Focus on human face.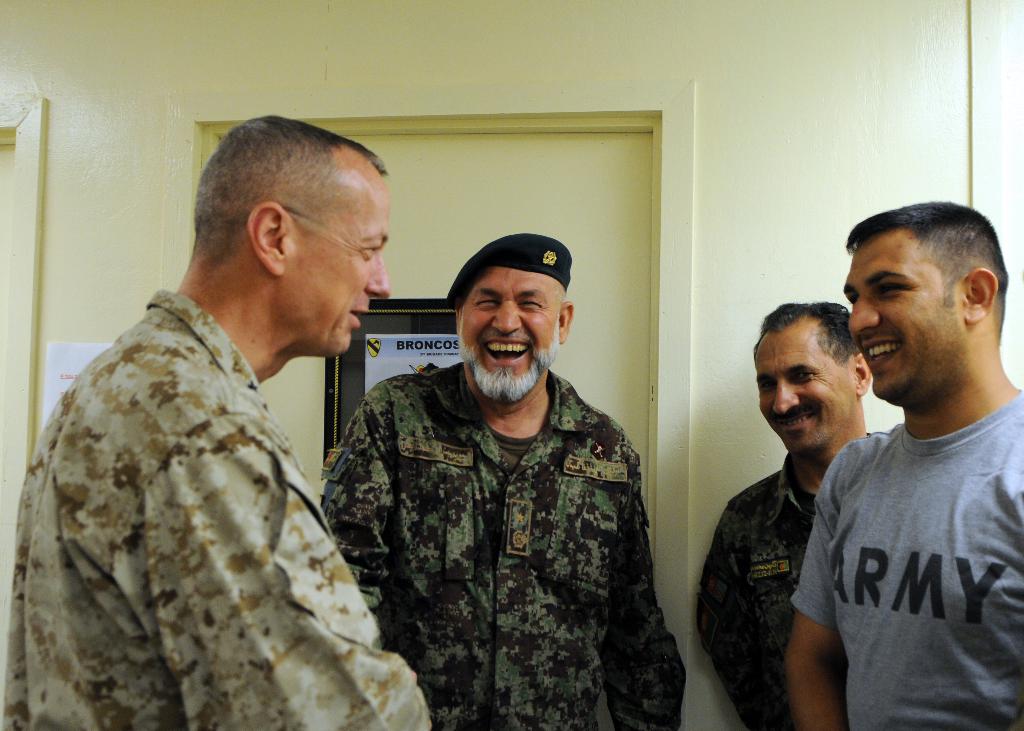
Focused at l=456, t=263, r=561, b=401.
